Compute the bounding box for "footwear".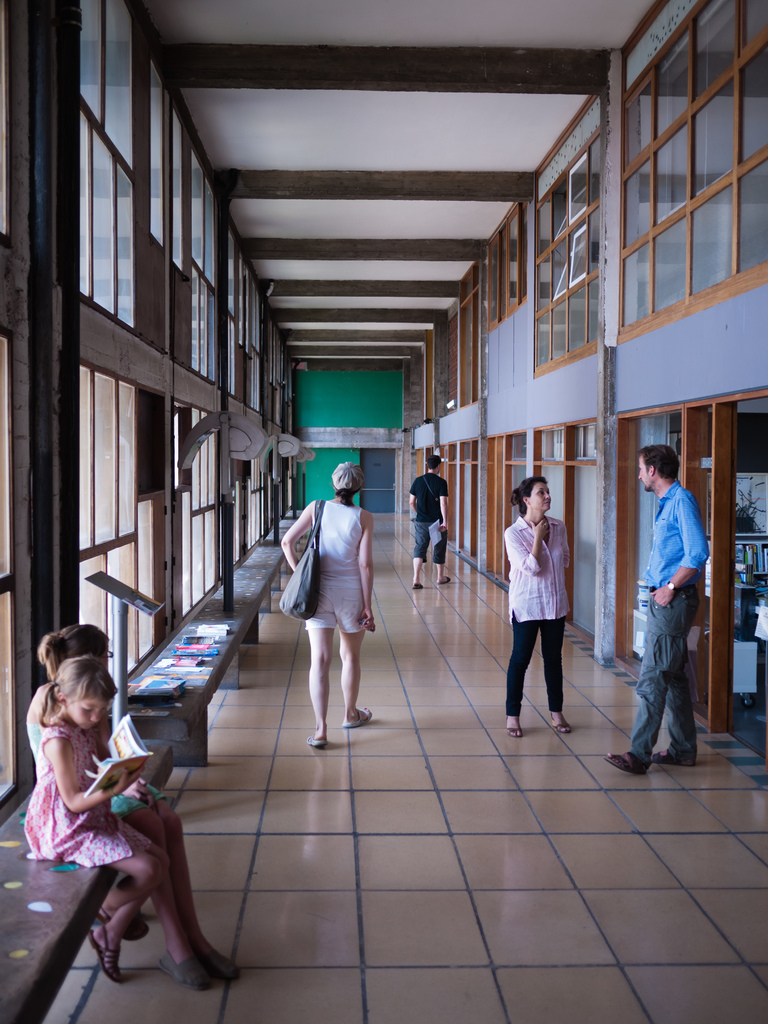
160,940,211,998.
